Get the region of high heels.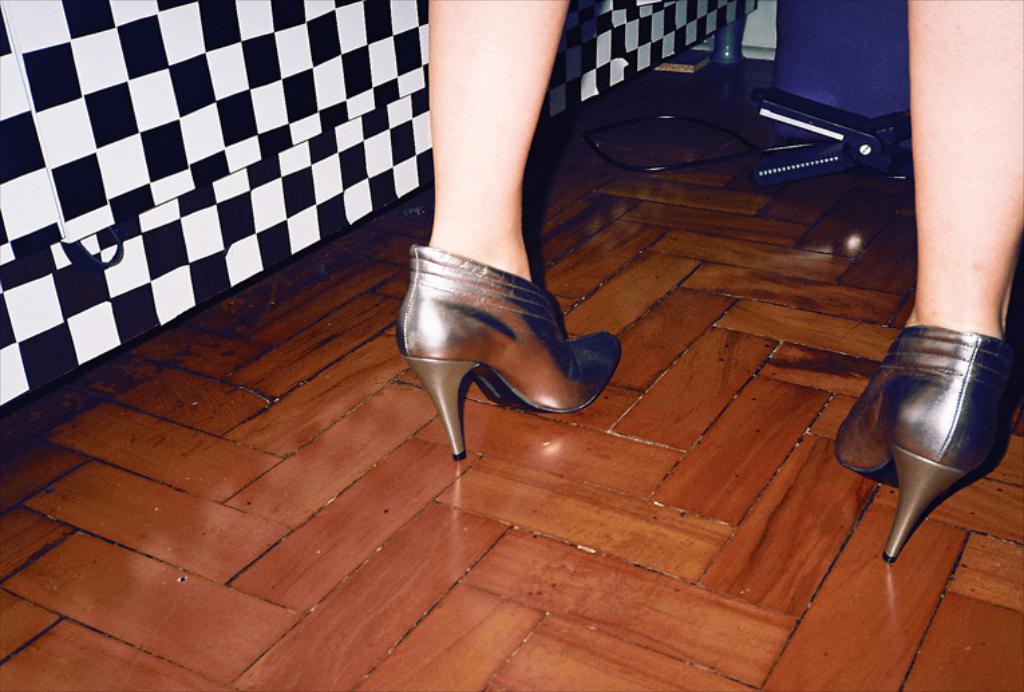
box(396, 245, 622, 464).
